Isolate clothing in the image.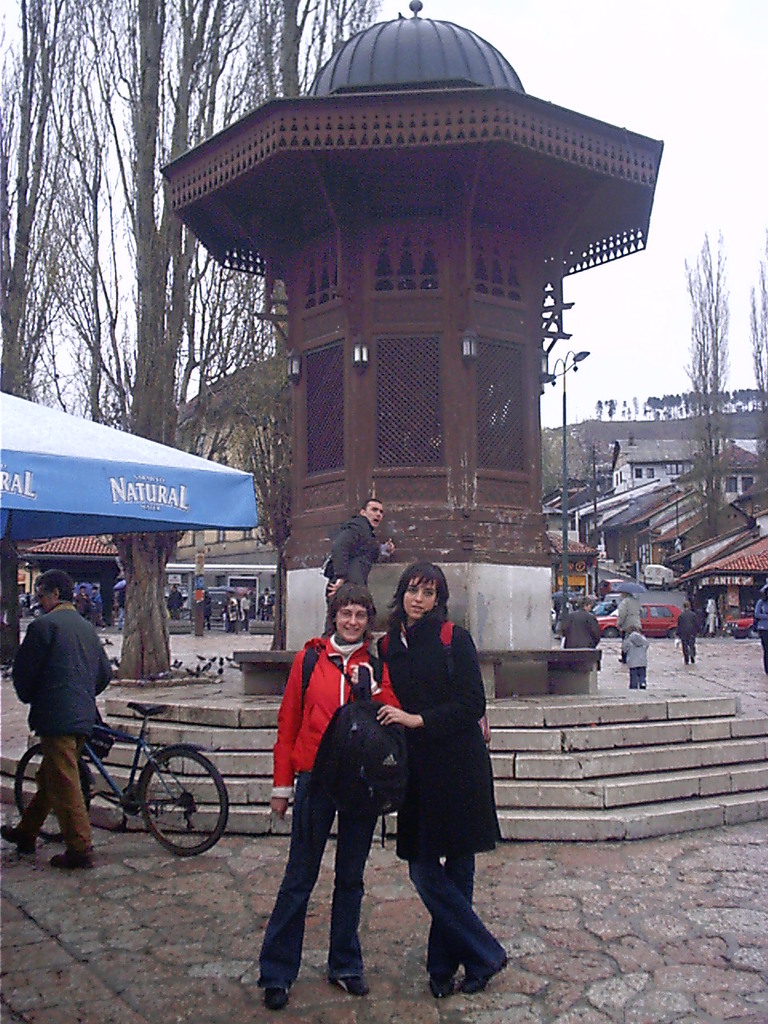
Isolated region: l=14, t=607, r=120, b=852.
